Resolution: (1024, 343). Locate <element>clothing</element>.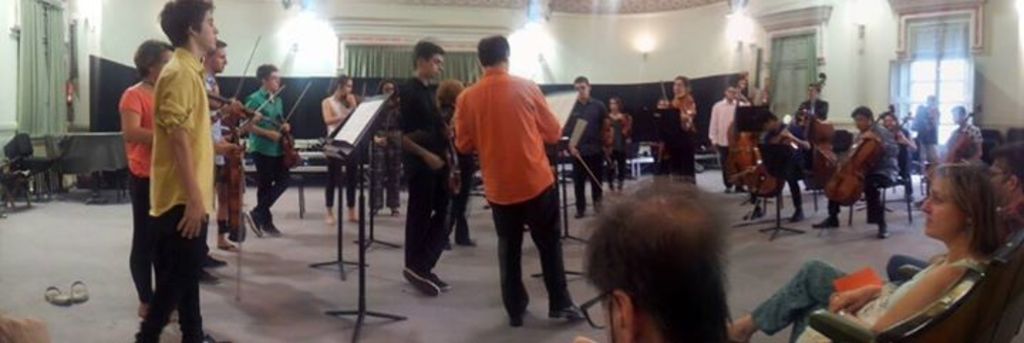
x1=660 y1=87 x2=698 y2=161.
